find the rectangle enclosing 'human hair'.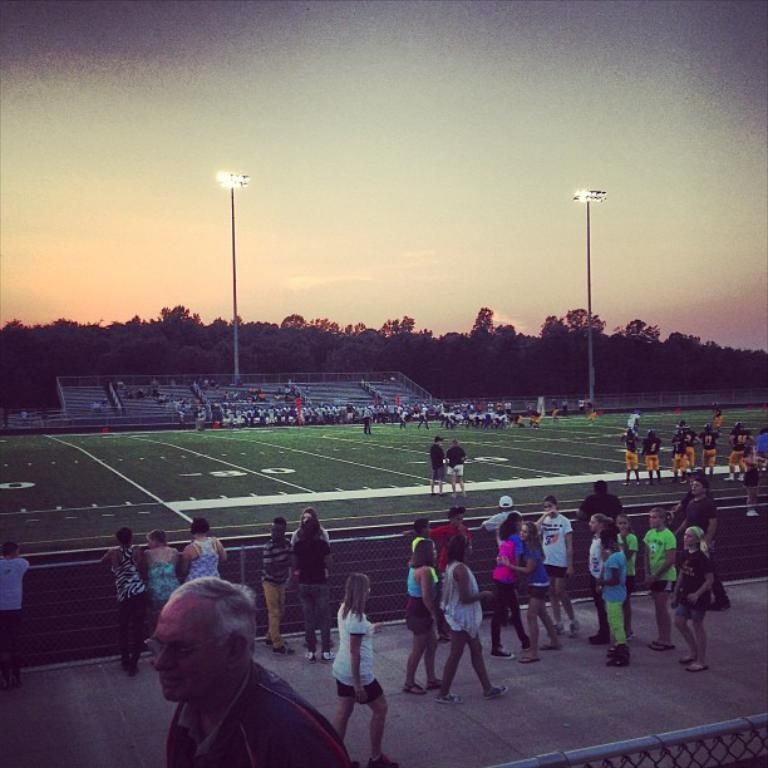
left=300, top=507, right=319, bottom=527.
